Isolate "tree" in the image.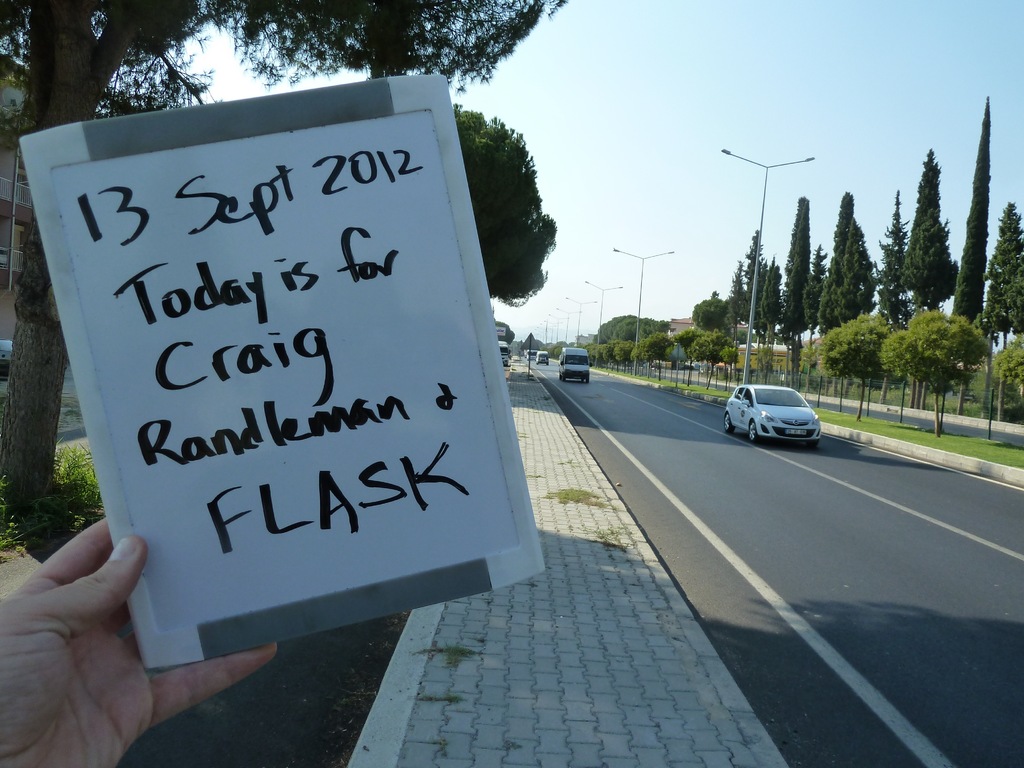
Isolated region: crop(732, 253, 746, 381).
